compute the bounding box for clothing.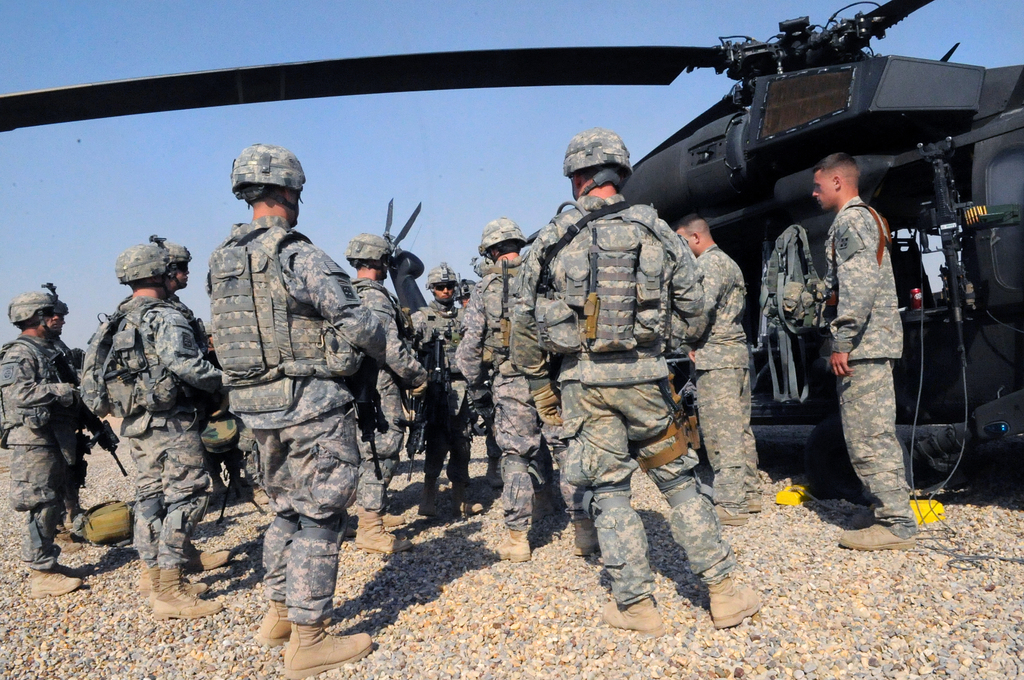
<box>3,280,56,336</box>.
